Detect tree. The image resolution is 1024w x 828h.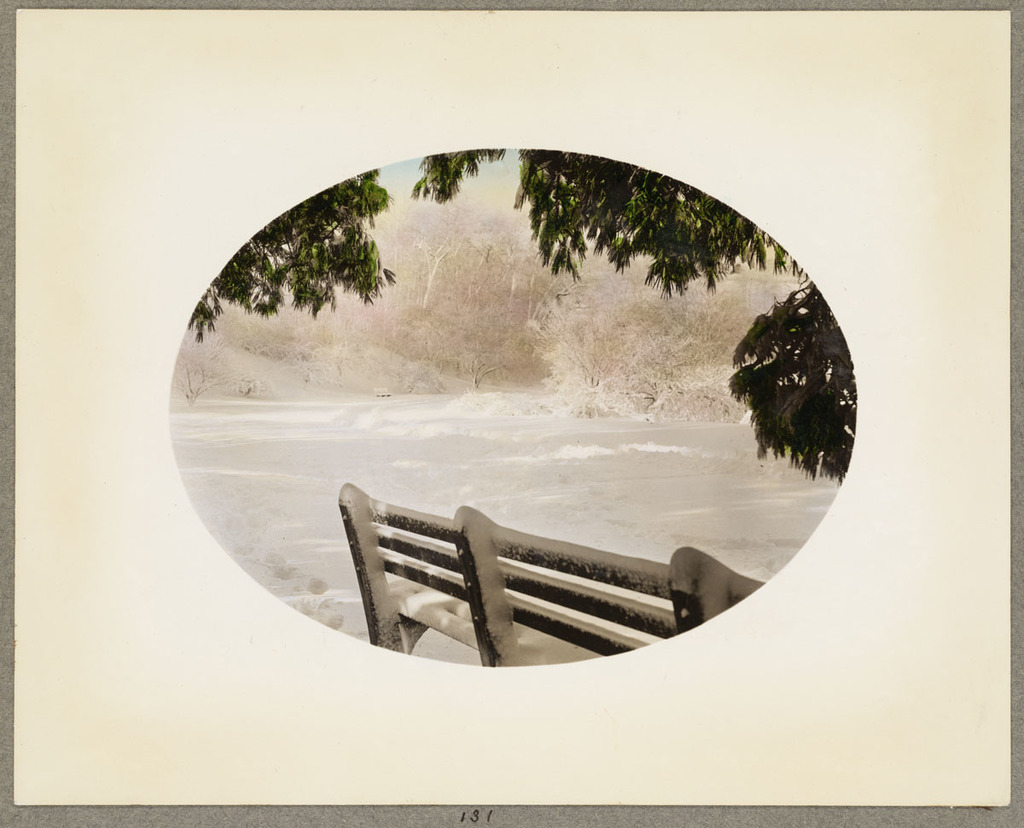
[409, 149, 858, 489].
